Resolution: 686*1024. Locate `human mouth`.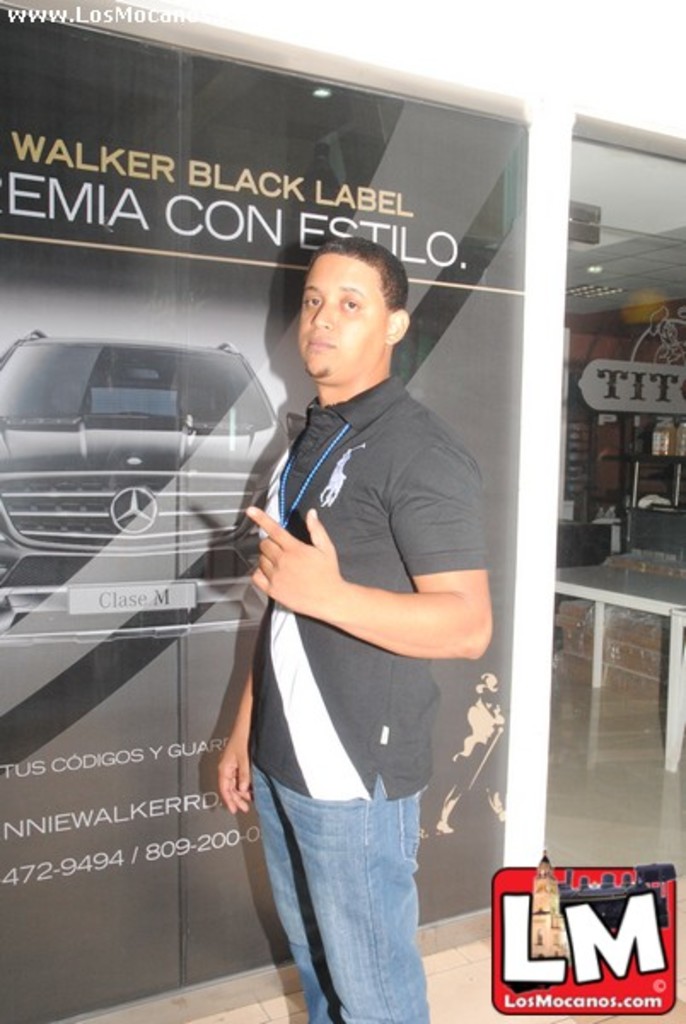
{"left": 302, "top": 336, "right": 346, "bottom": 358}.
